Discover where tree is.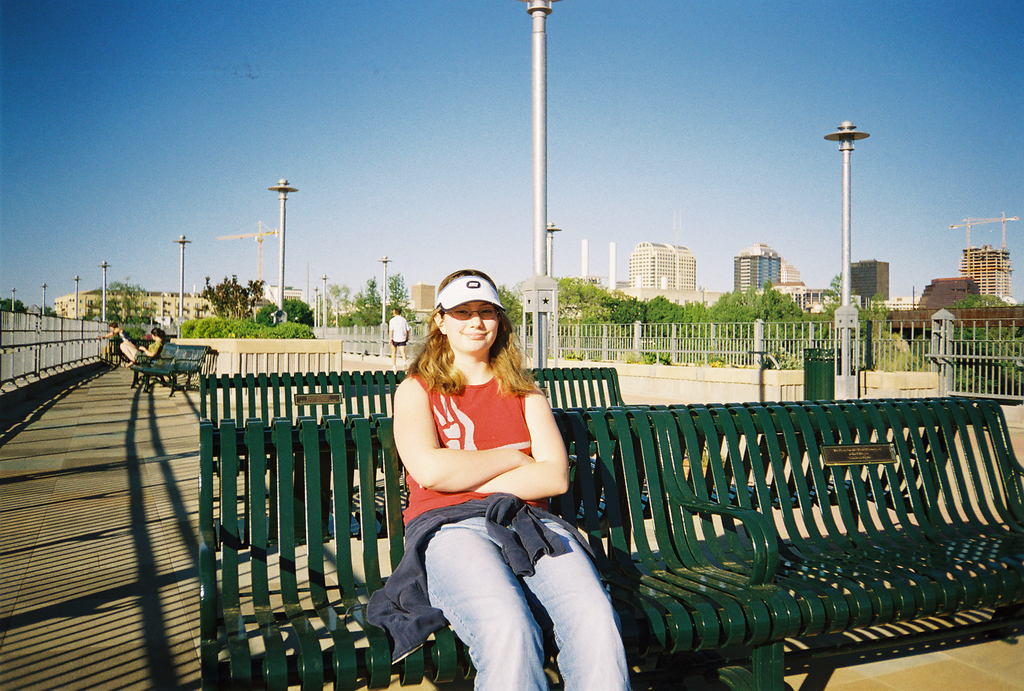
Discovered at 497, 270, 522, 324.
